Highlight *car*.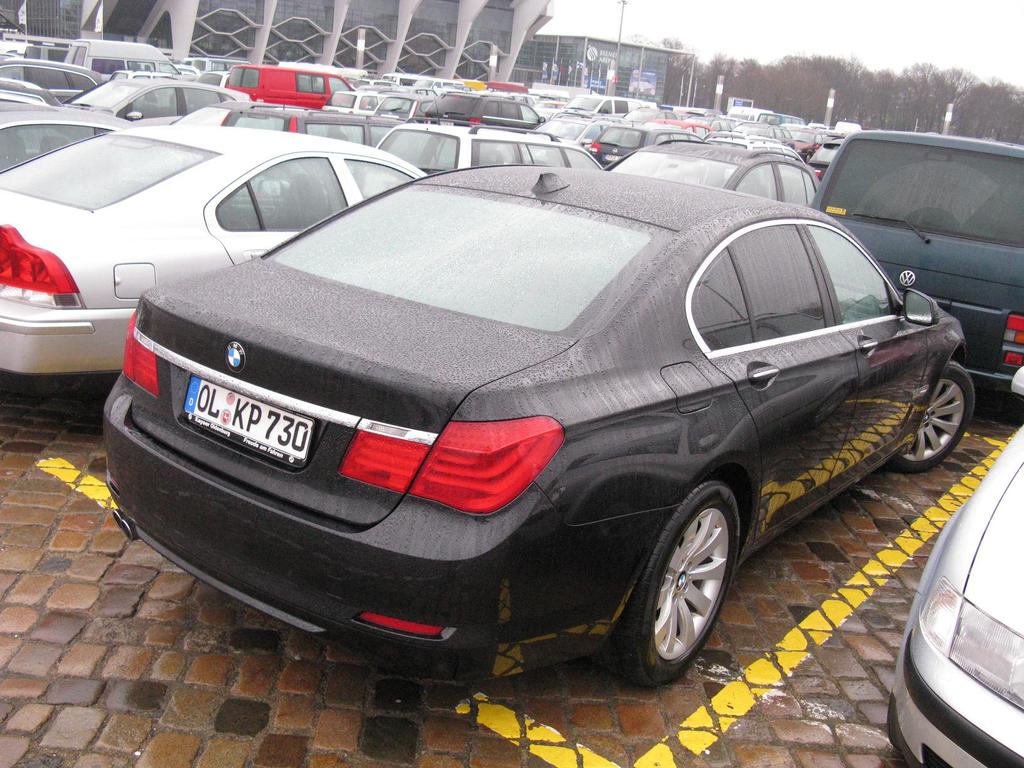
Highlighted region: x1=0 y1=58 x2=94 y2=108.
